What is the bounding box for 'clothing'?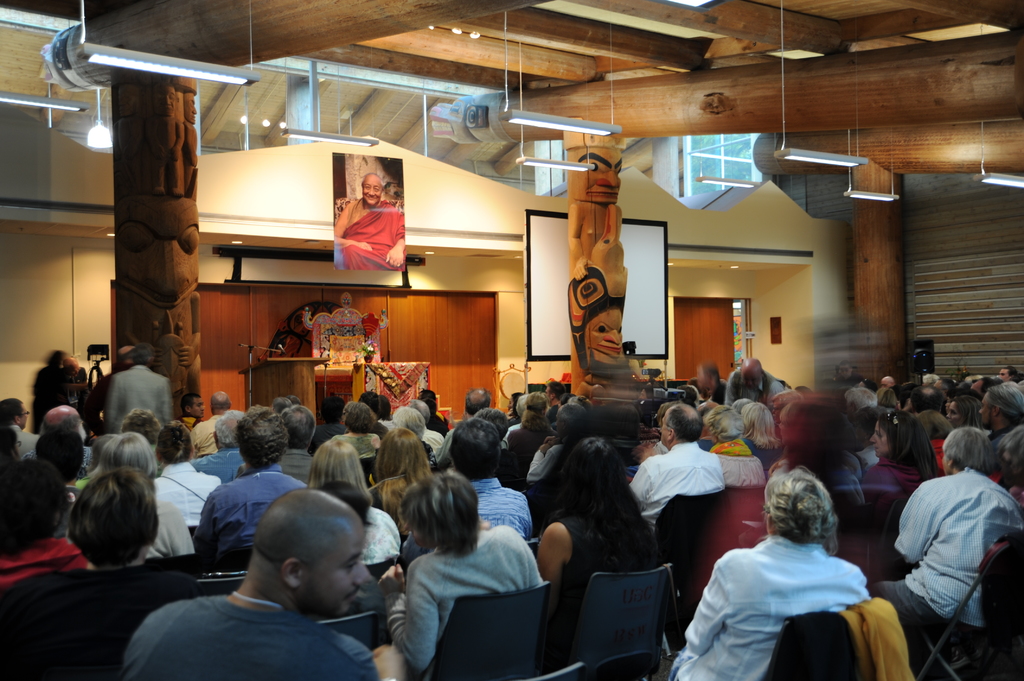
locate(344, 195, 407, 275).
